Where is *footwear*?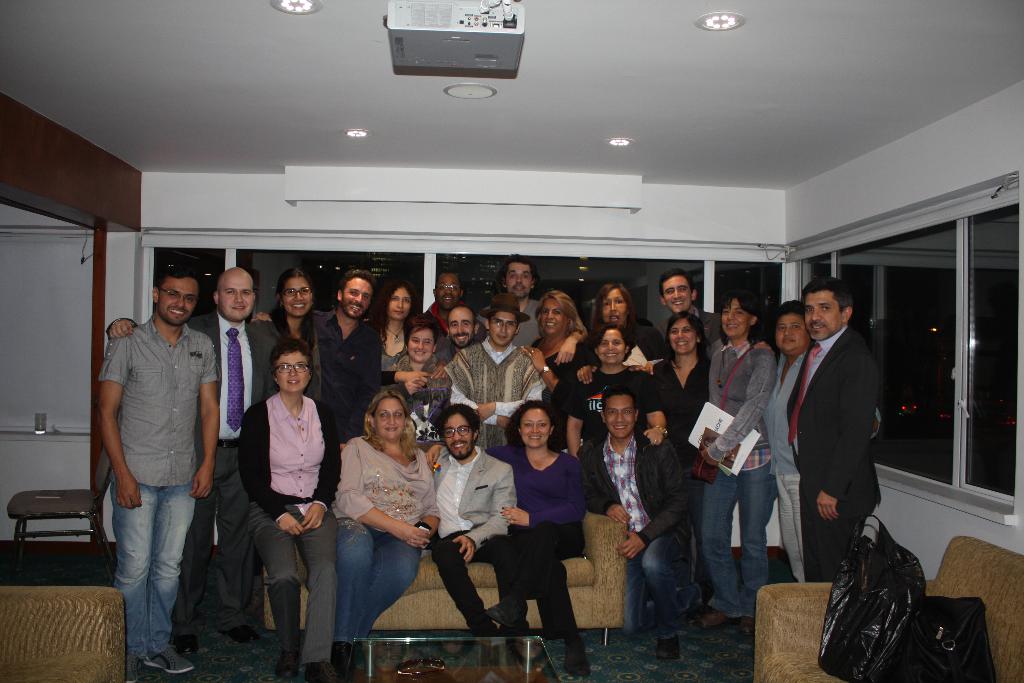
select_region(124, 648, 138, 682).
